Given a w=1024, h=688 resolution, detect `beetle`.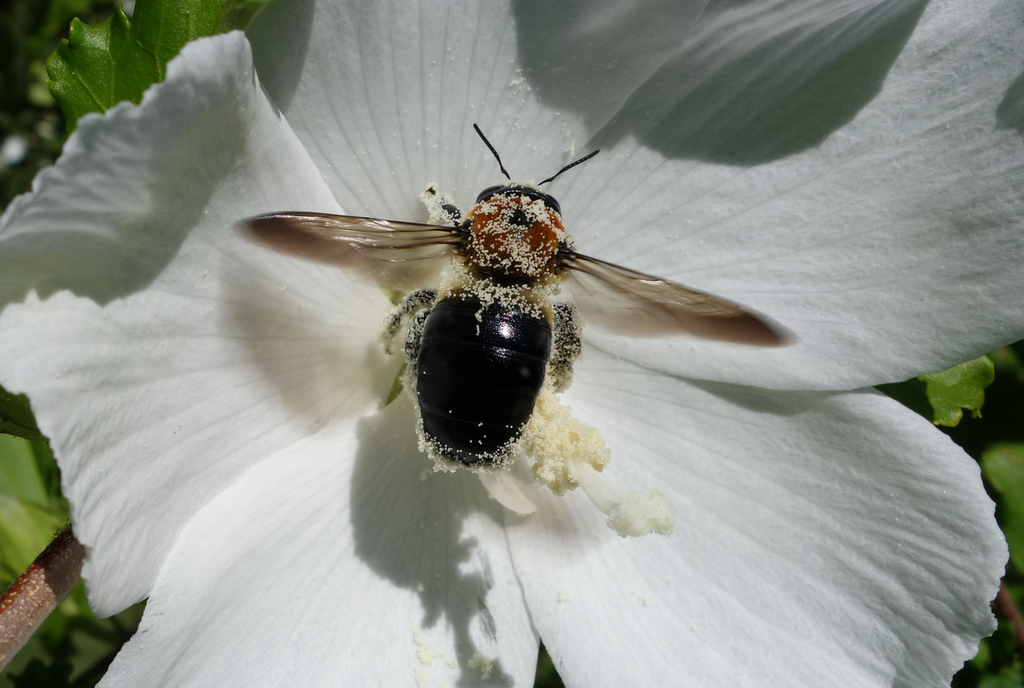
crop(269, 99, 755, 504).
